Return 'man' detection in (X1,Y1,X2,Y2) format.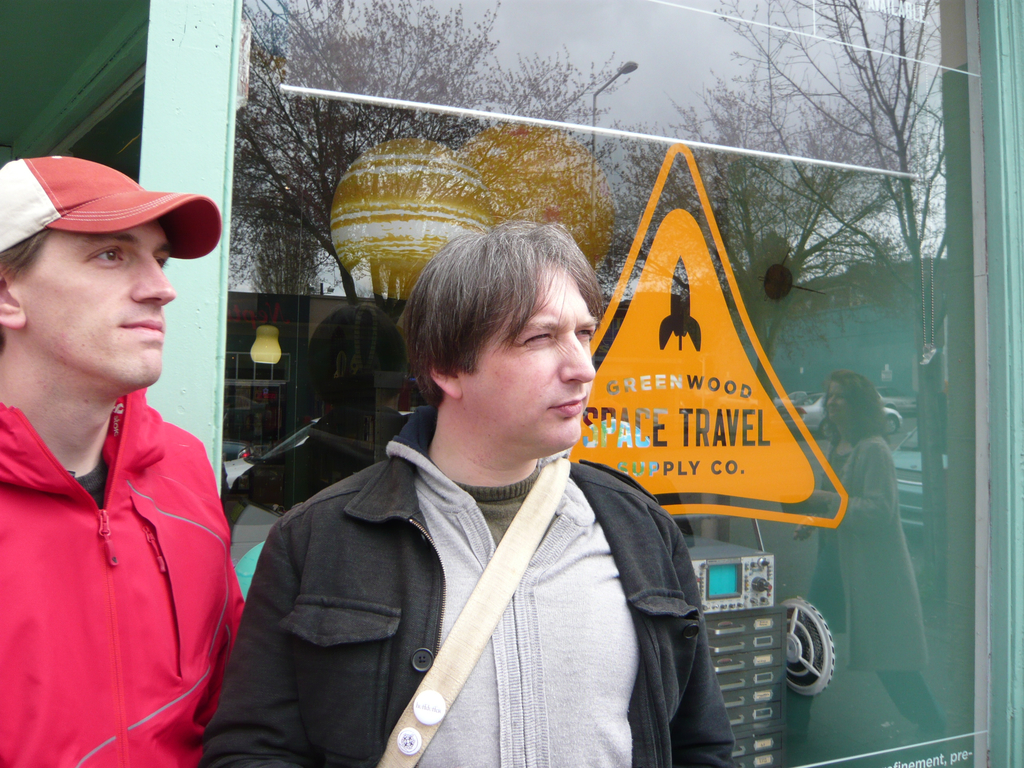
(208,220,755,767).
